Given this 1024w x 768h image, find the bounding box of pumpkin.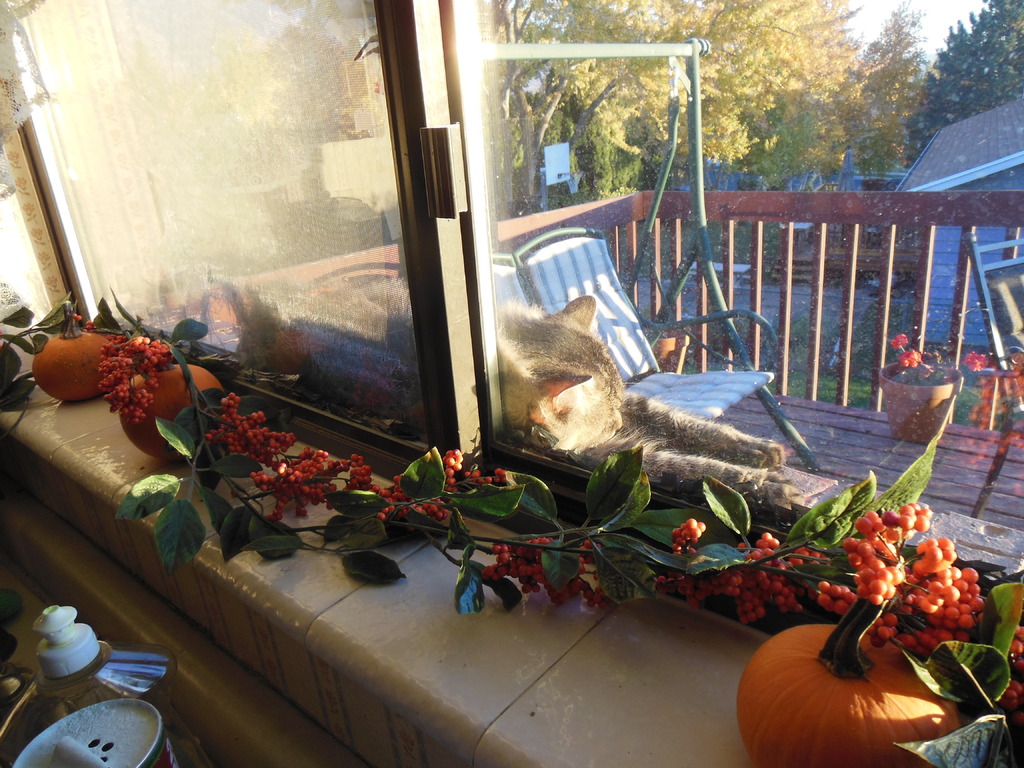
[739, 573, 959, 767].
